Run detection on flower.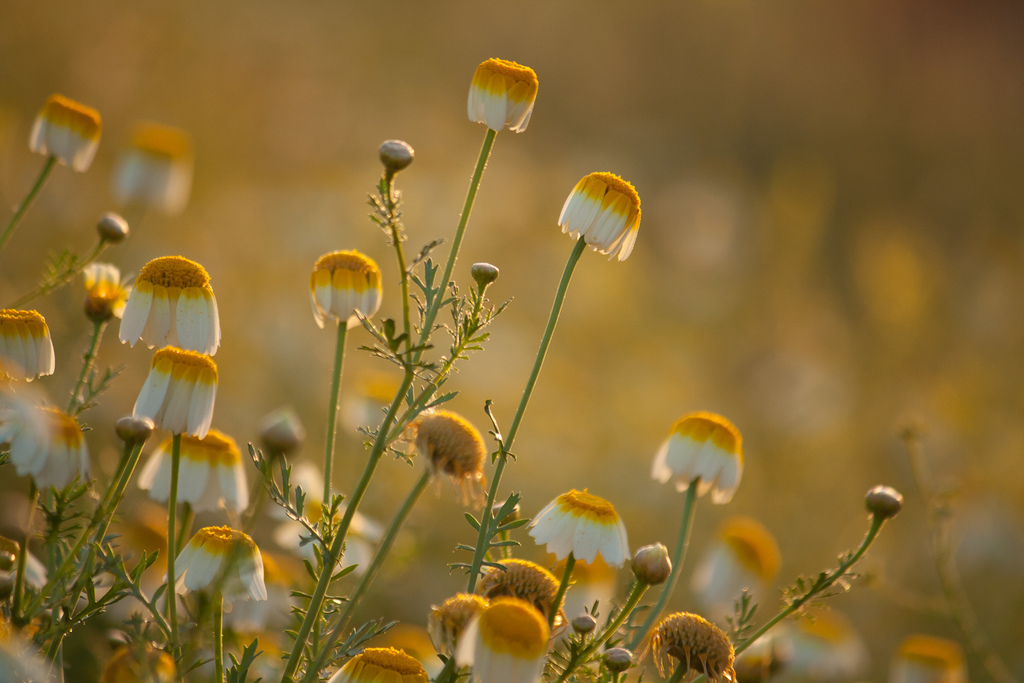
Result: x1=269 y1=469 x2=390 y2=588.
